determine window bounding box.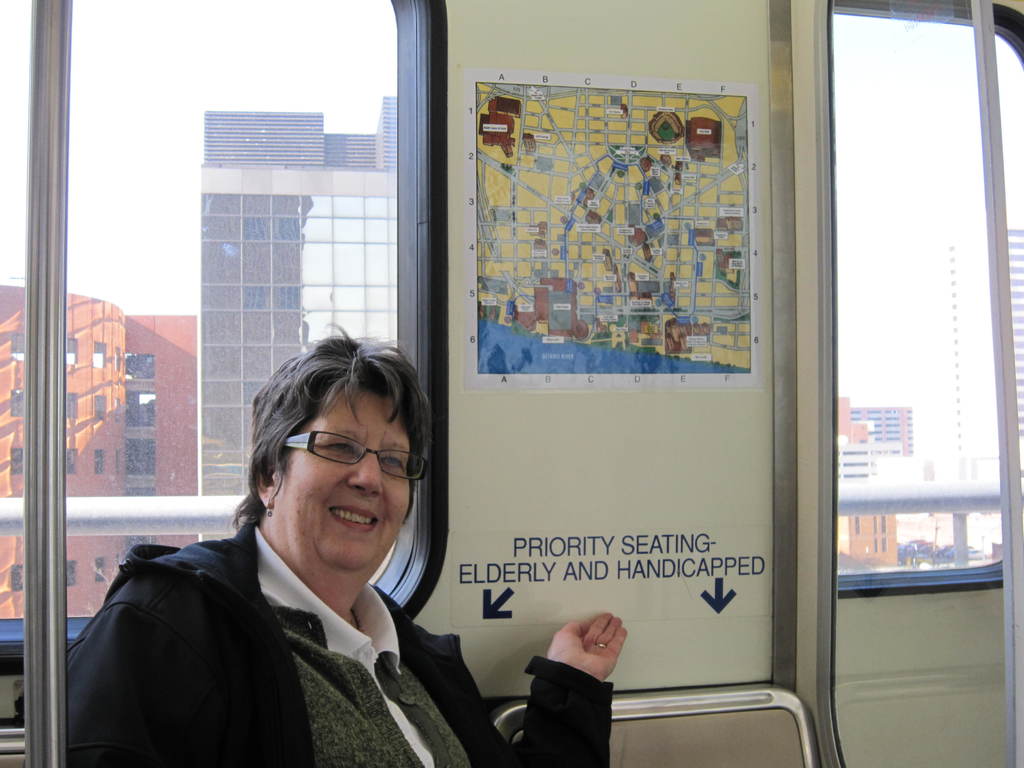
Determined: bbox=[9, 388, 24, 422].
